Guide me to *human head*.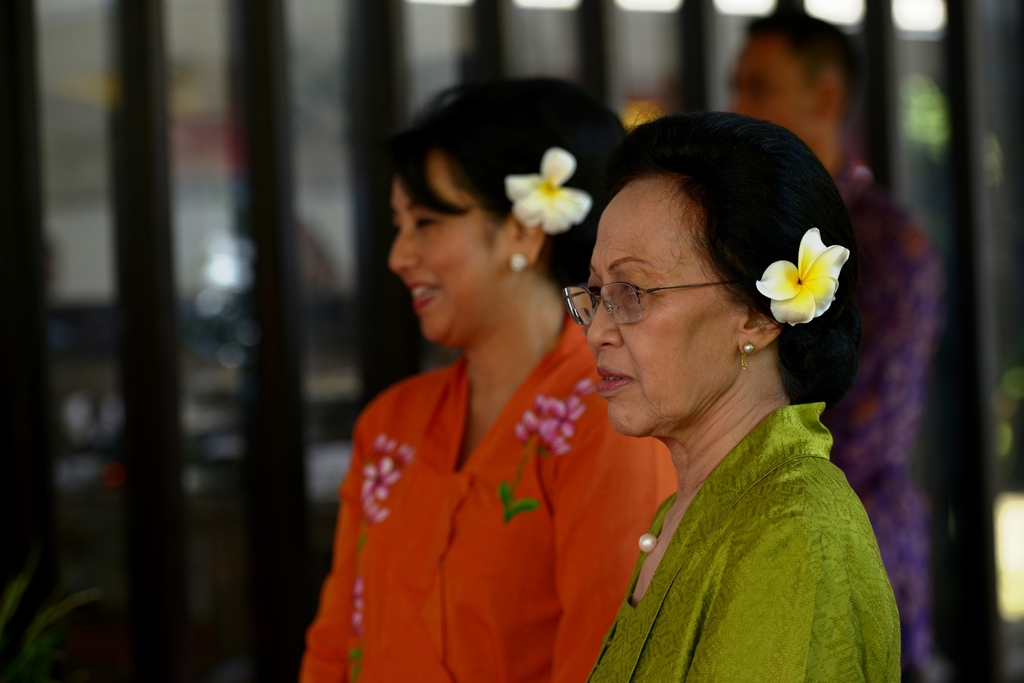
Guidance: bbox(380, 79, 624, 351).
